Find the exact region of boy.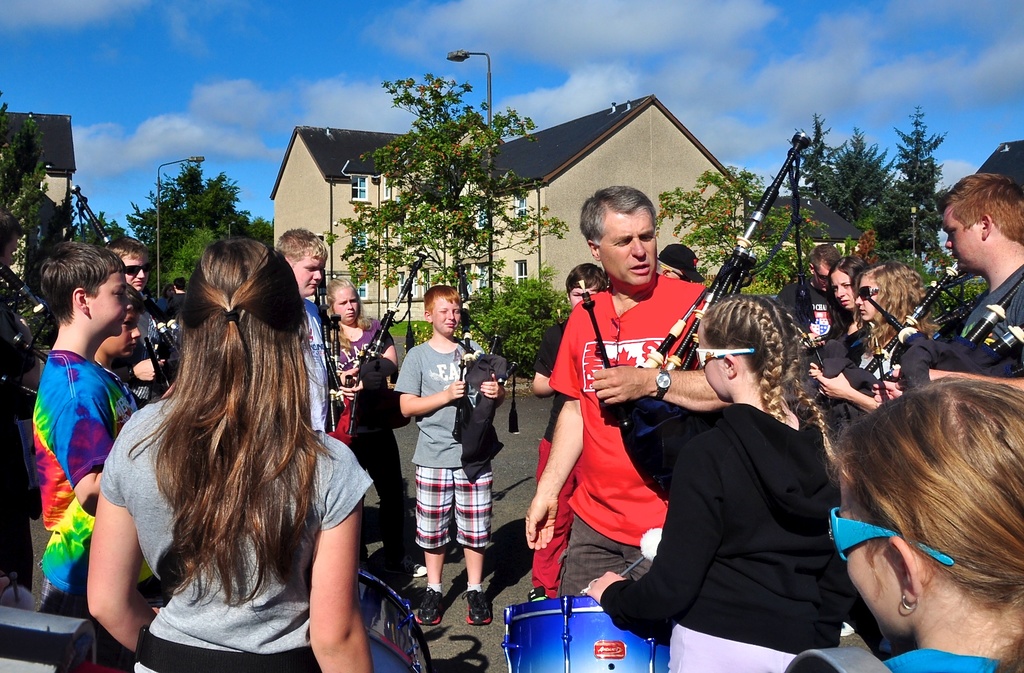
Exact region: pyautogui.locateOnScreen(276, 227, 330, 430).
